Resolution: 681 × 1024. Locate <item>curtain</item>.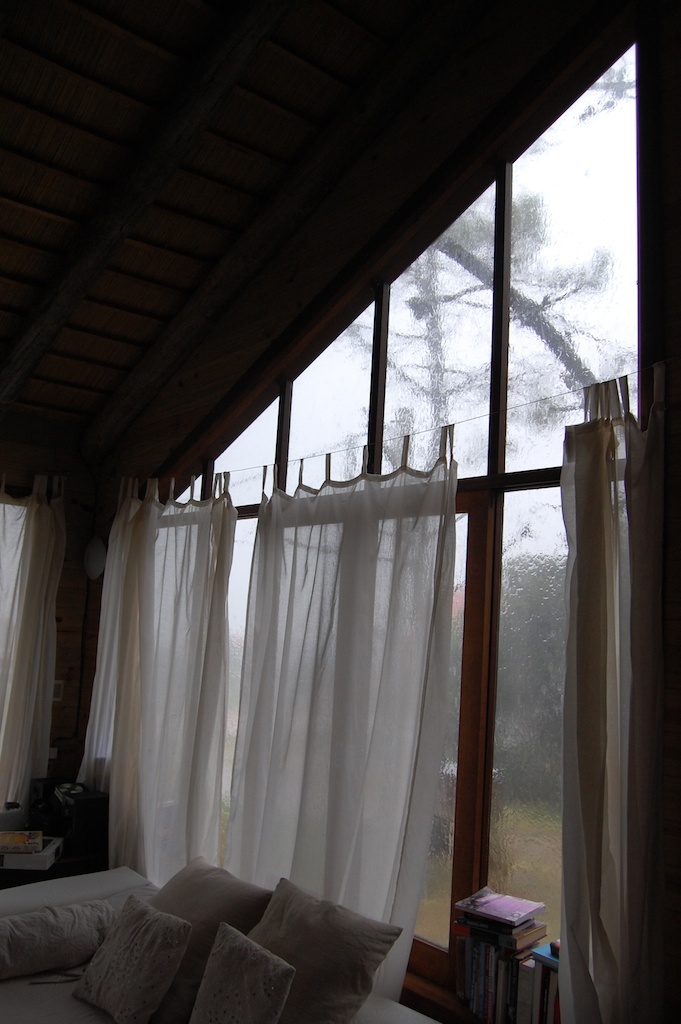
x1=0, y1=471, x2=79, y2=816.
